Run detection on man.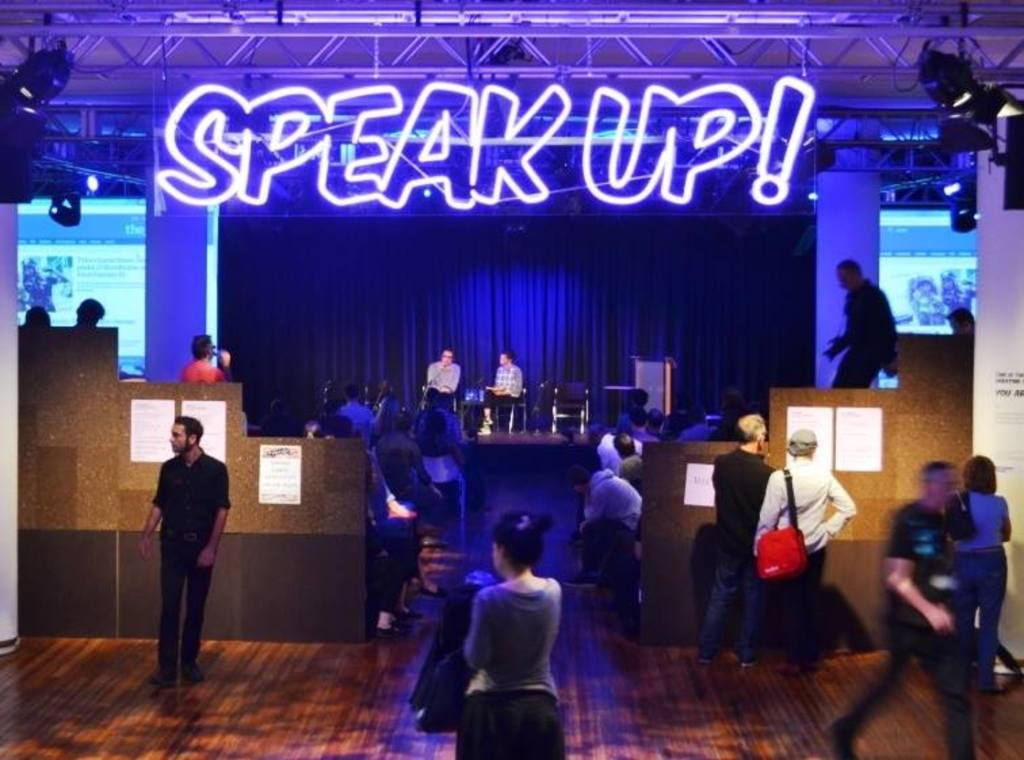
Result: region(612, 431, 652, 497).
